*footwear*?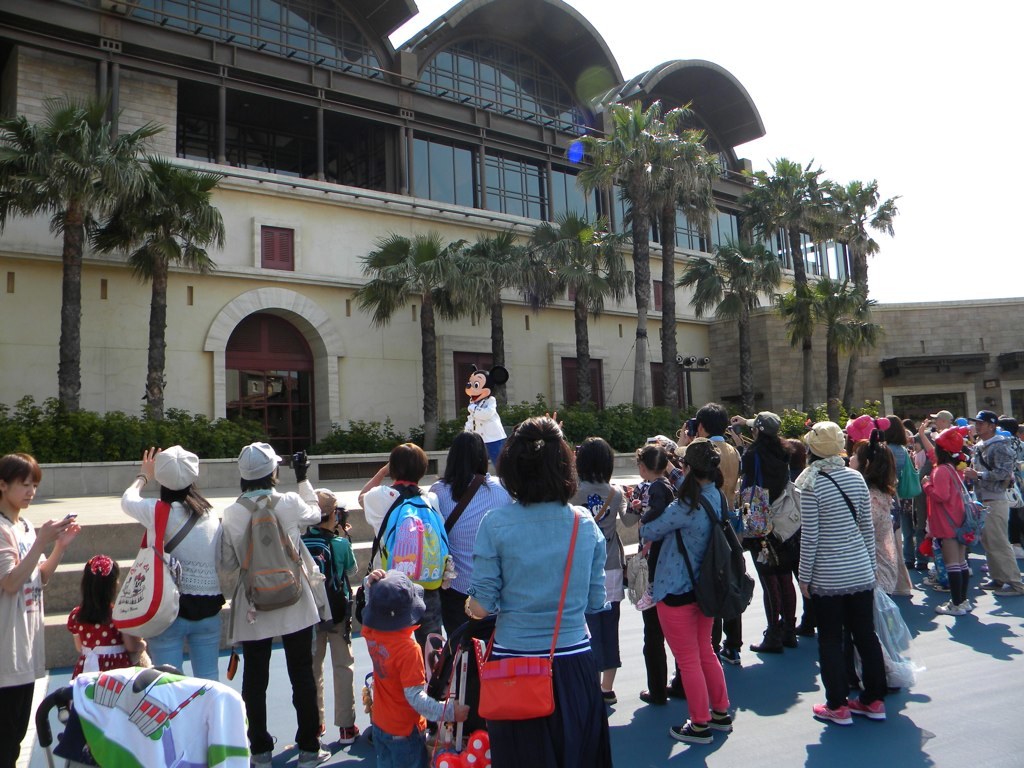
722/645/742/661
